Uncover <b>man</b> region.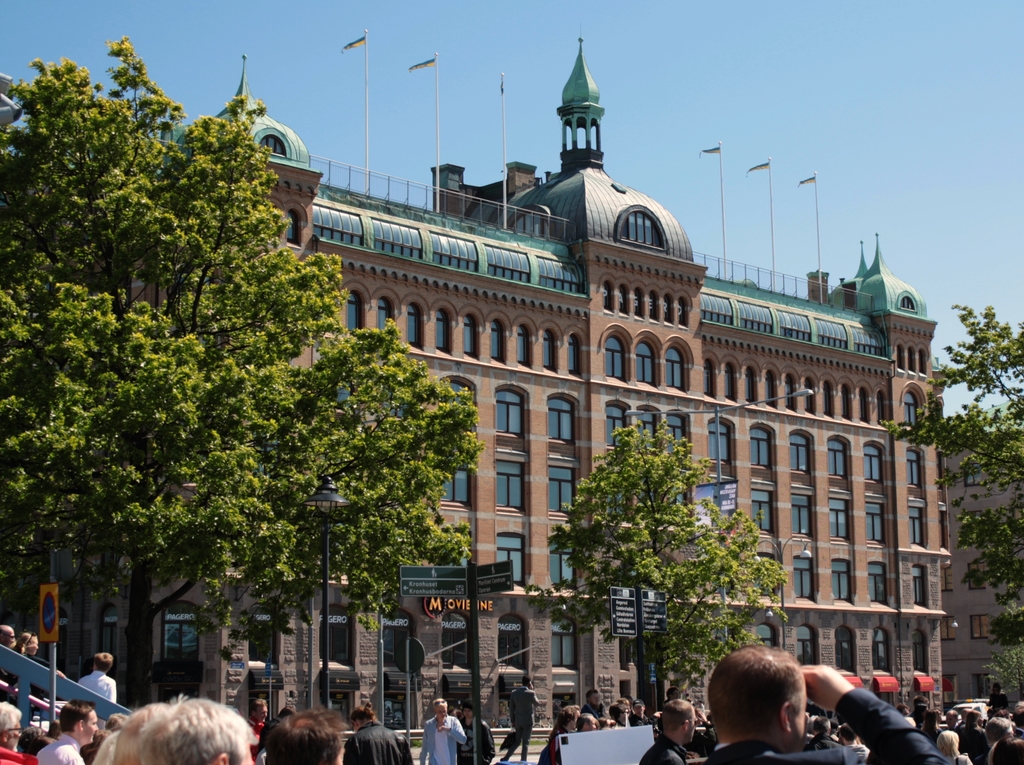
Uncovered: [x1=497, y1=671, x2=551, y2=762].
